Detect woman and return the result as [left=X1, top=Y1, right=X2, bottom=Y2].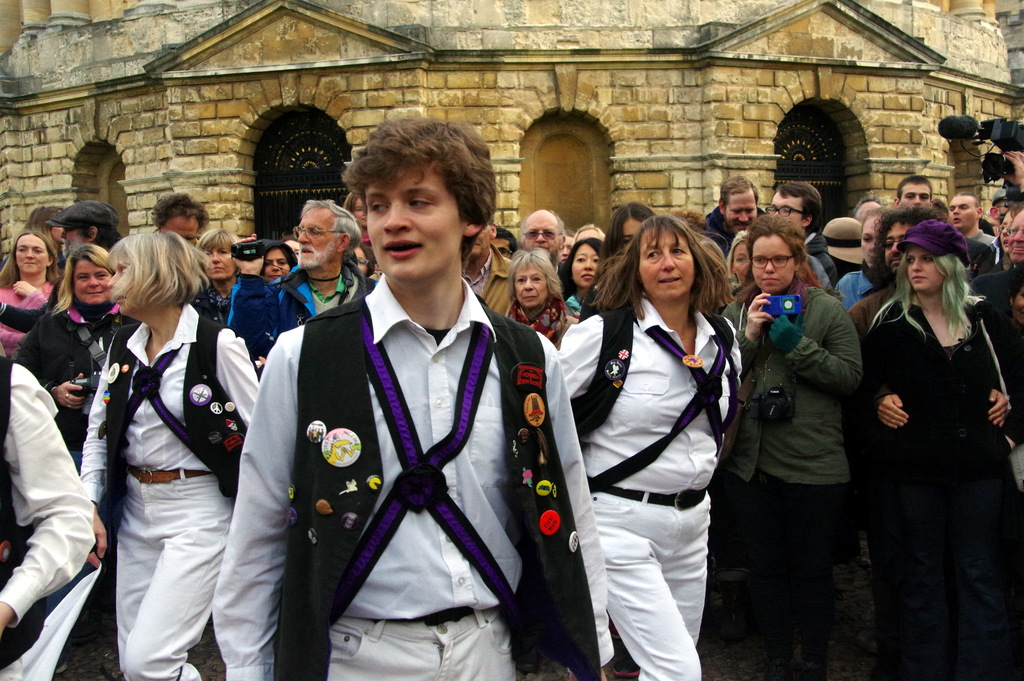
[left=991, top=206, right=1023, bottom=271].
